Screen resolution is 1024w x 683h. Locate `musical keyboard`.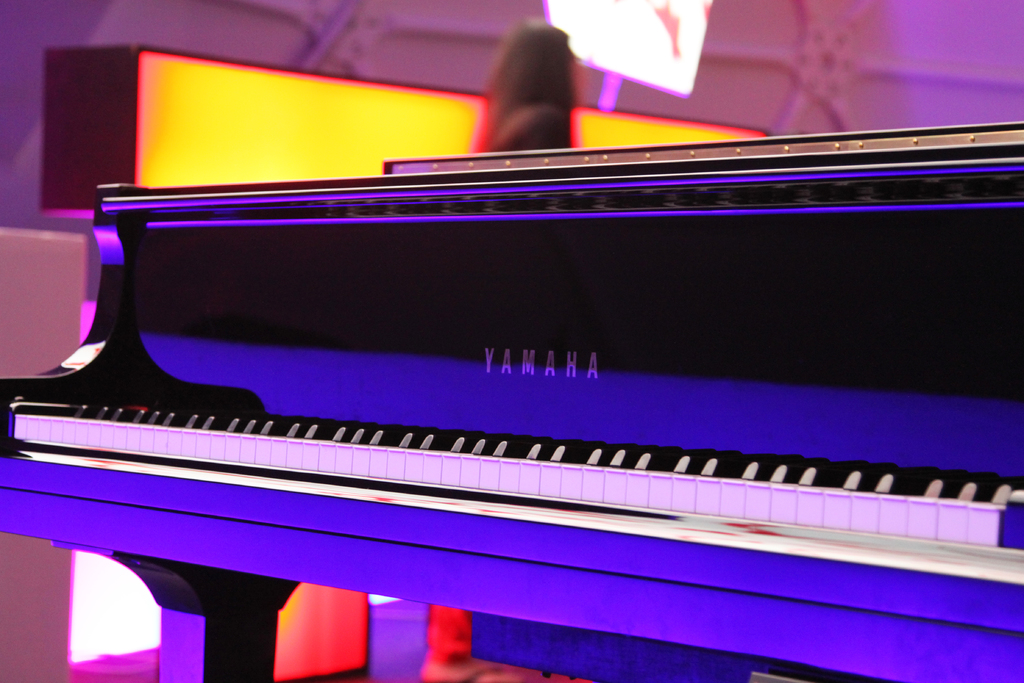
(left=0, top=69, right=991, bottom=682).
